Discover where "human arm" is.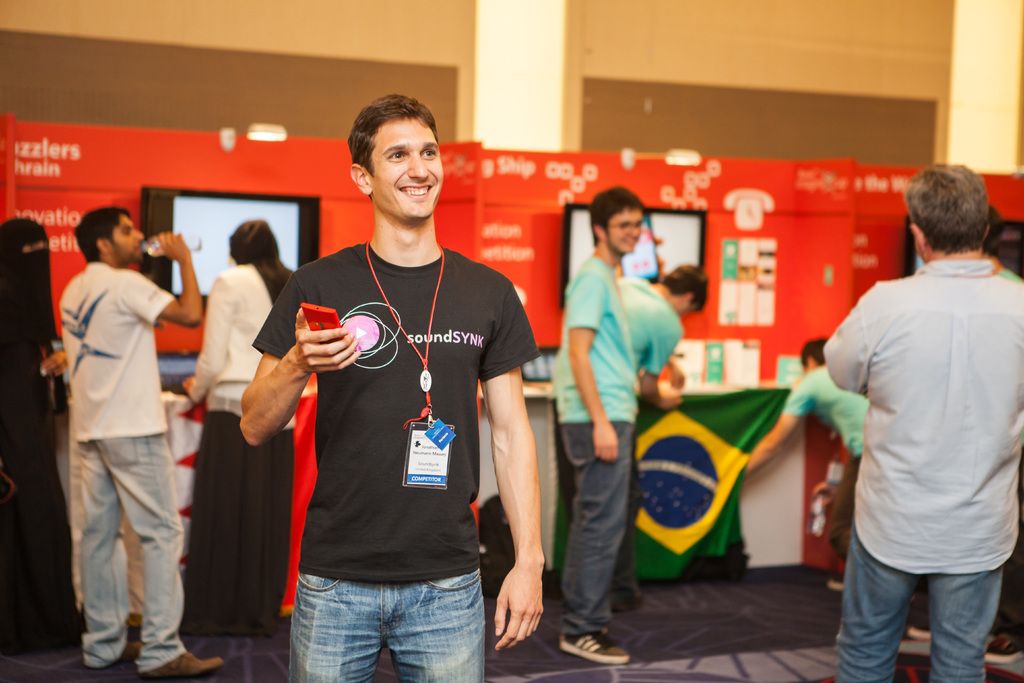
Discovered at x1=735, y1=368, x2=825, y2=475.
